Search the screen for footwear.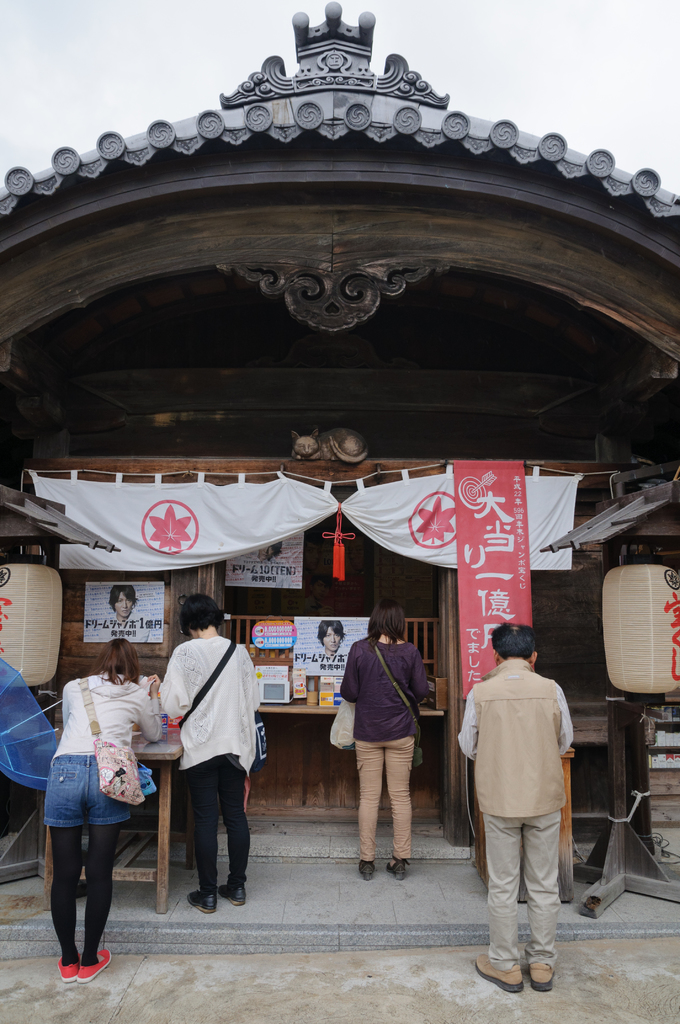
Found at [357,863,375,879].
